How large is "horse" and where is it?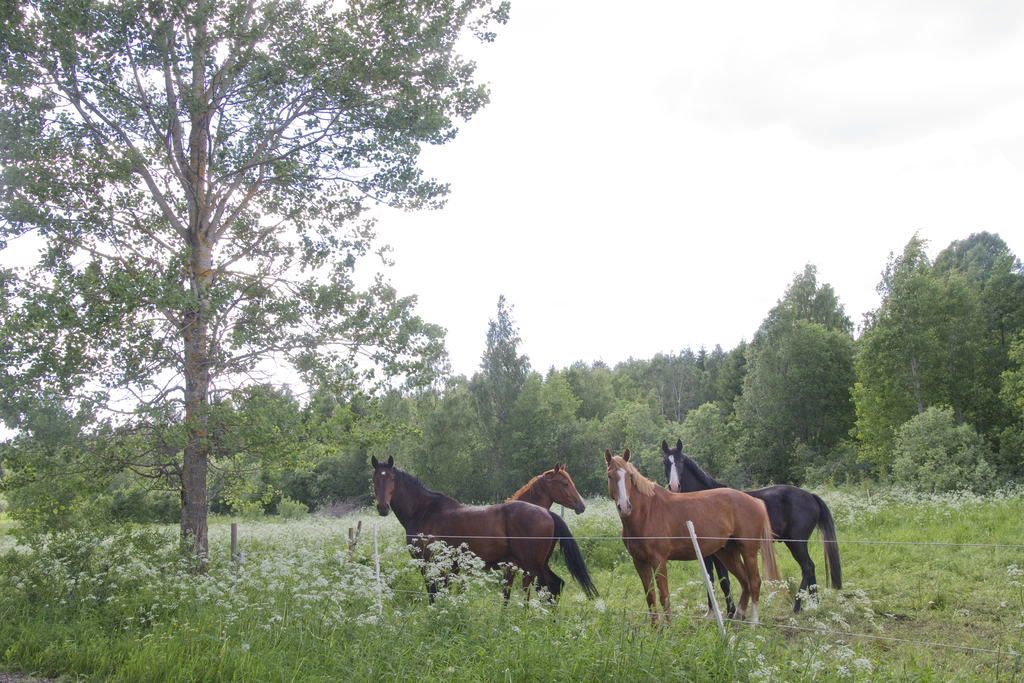
Bounding box: (left=458, top=462, right=586, bottom=621).
